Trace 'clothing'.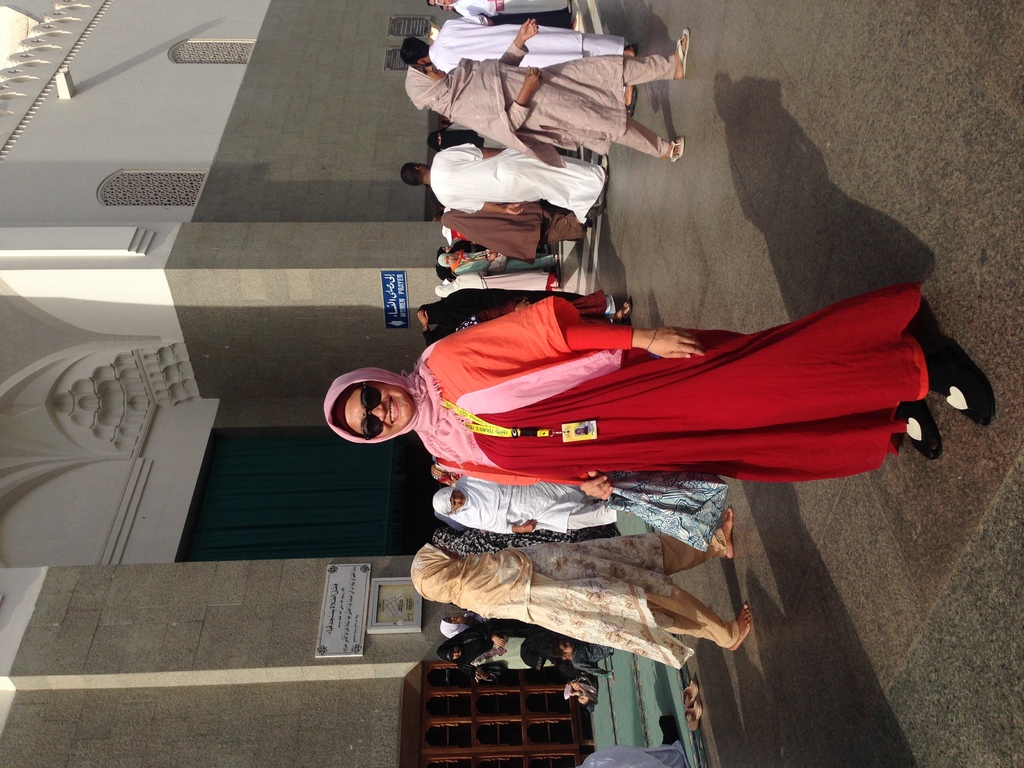
Traced to 415/286/588/346.
